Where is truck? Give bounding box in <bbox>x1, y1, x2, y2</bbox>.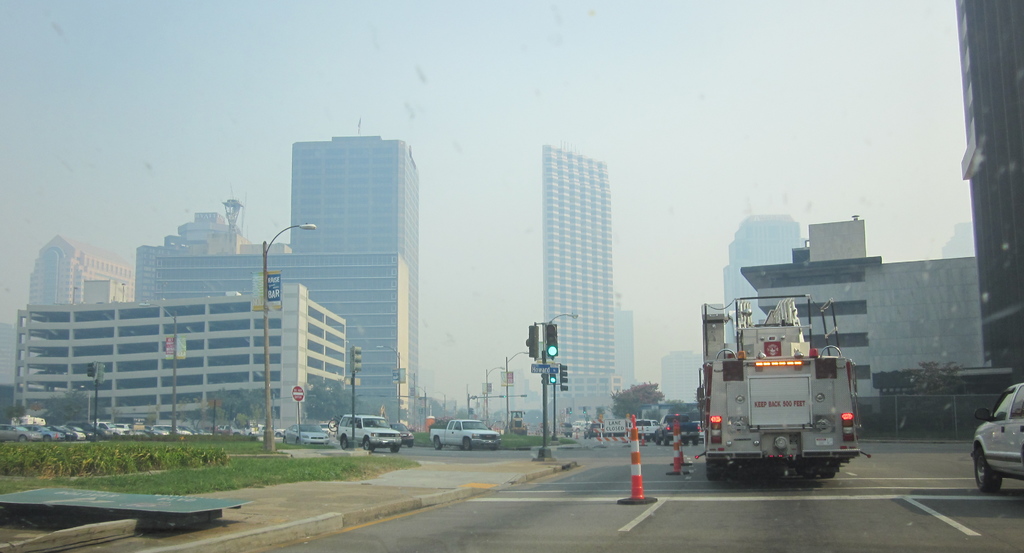
<bbox>429, 415, 504, 454</bbox>.
